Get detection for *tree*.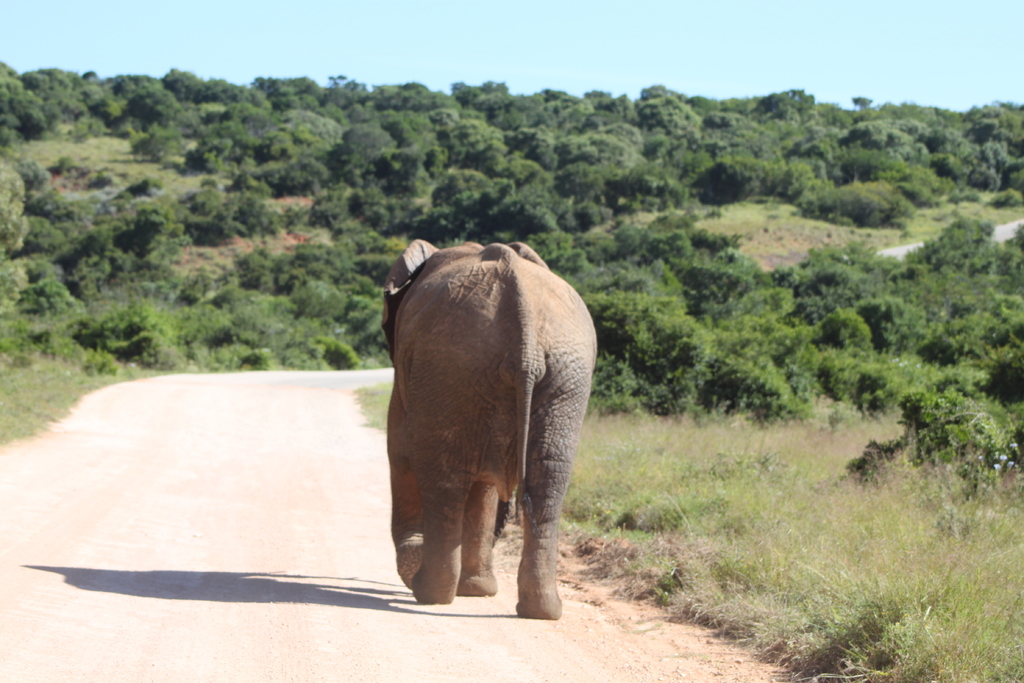
Detection: (0,53,1023,491).
